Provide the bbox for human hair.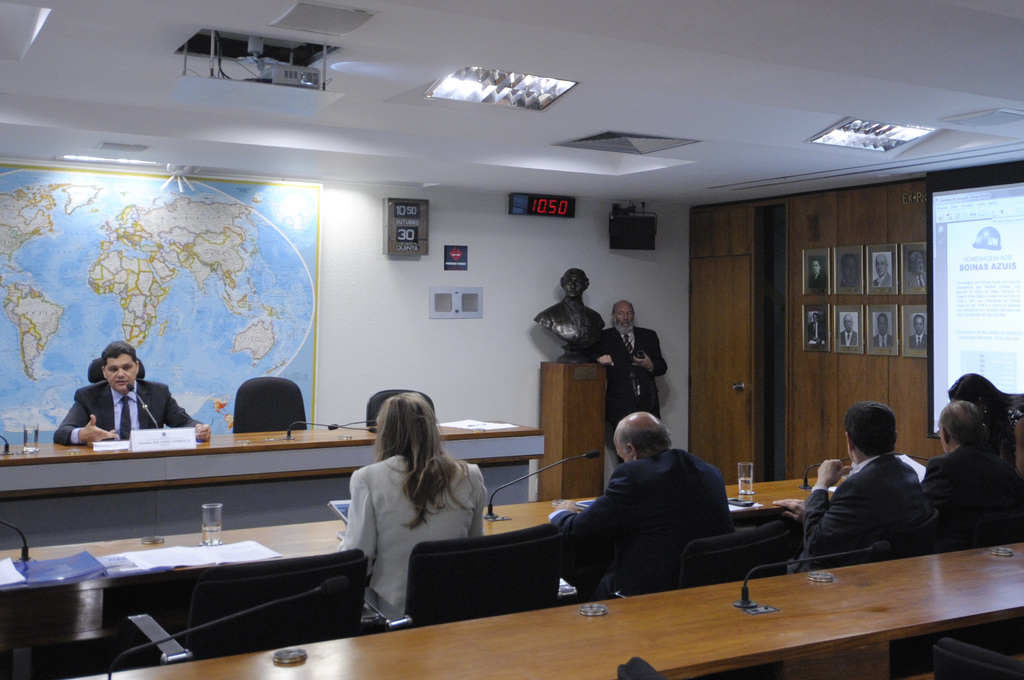
(876, 312, 888, 318).
